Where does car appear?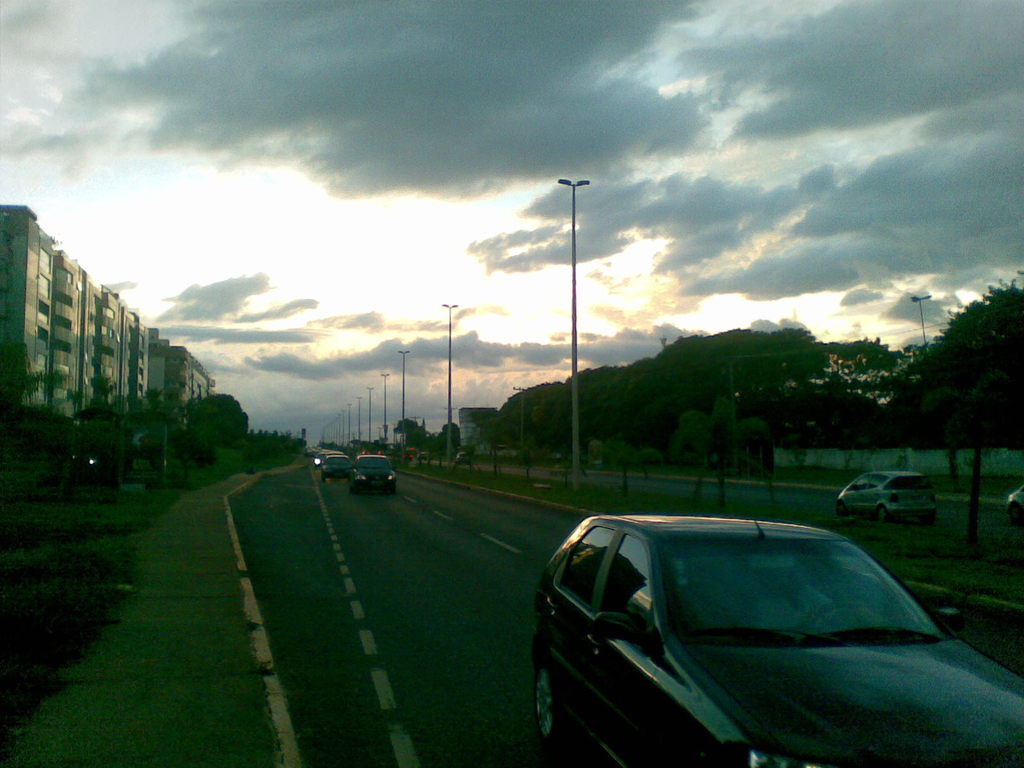
Appears at detection(834, 470, 937, 524).
